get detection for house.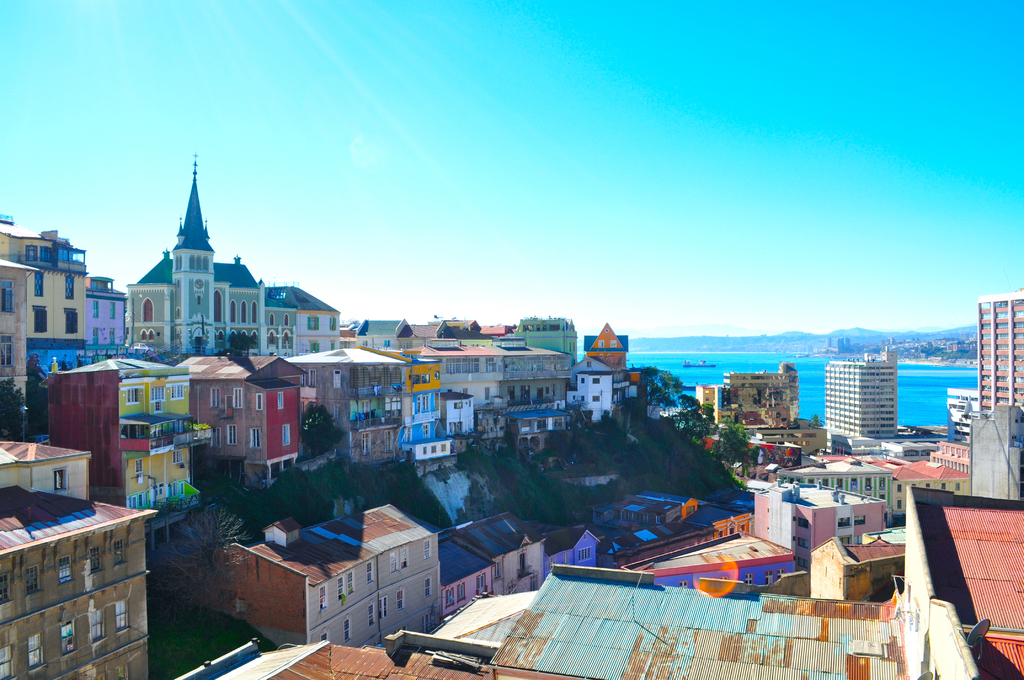
Detection: box(439, 336, 569, 416).
